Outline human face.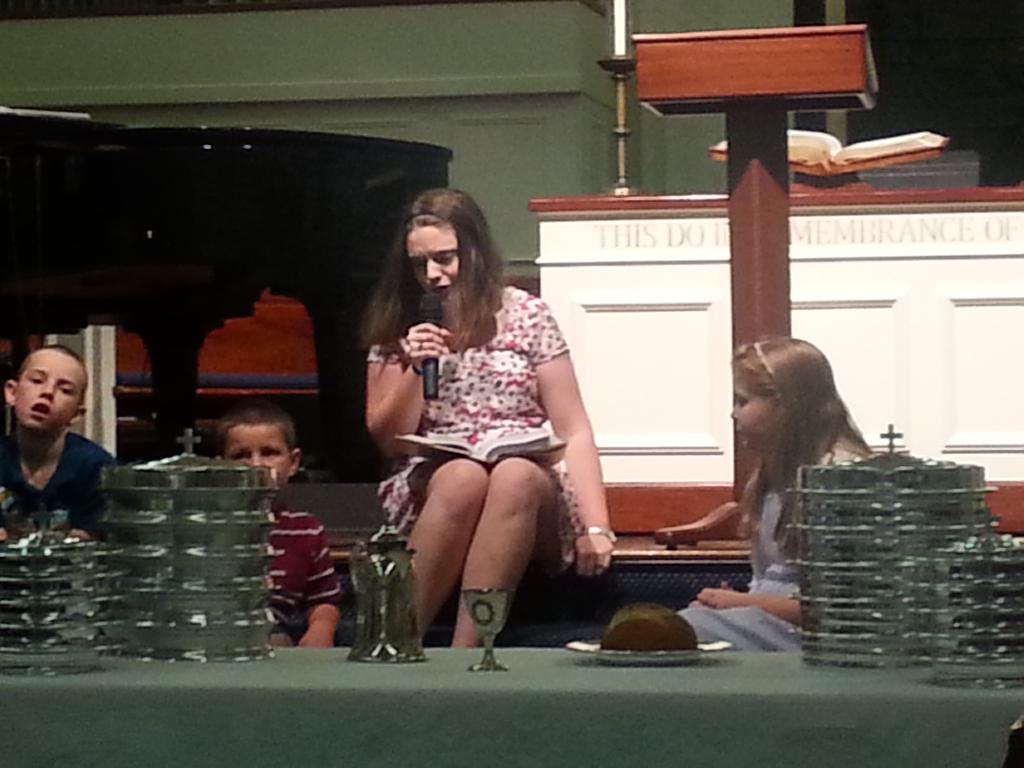
Outline: <box>731,379,781,429</box>.
